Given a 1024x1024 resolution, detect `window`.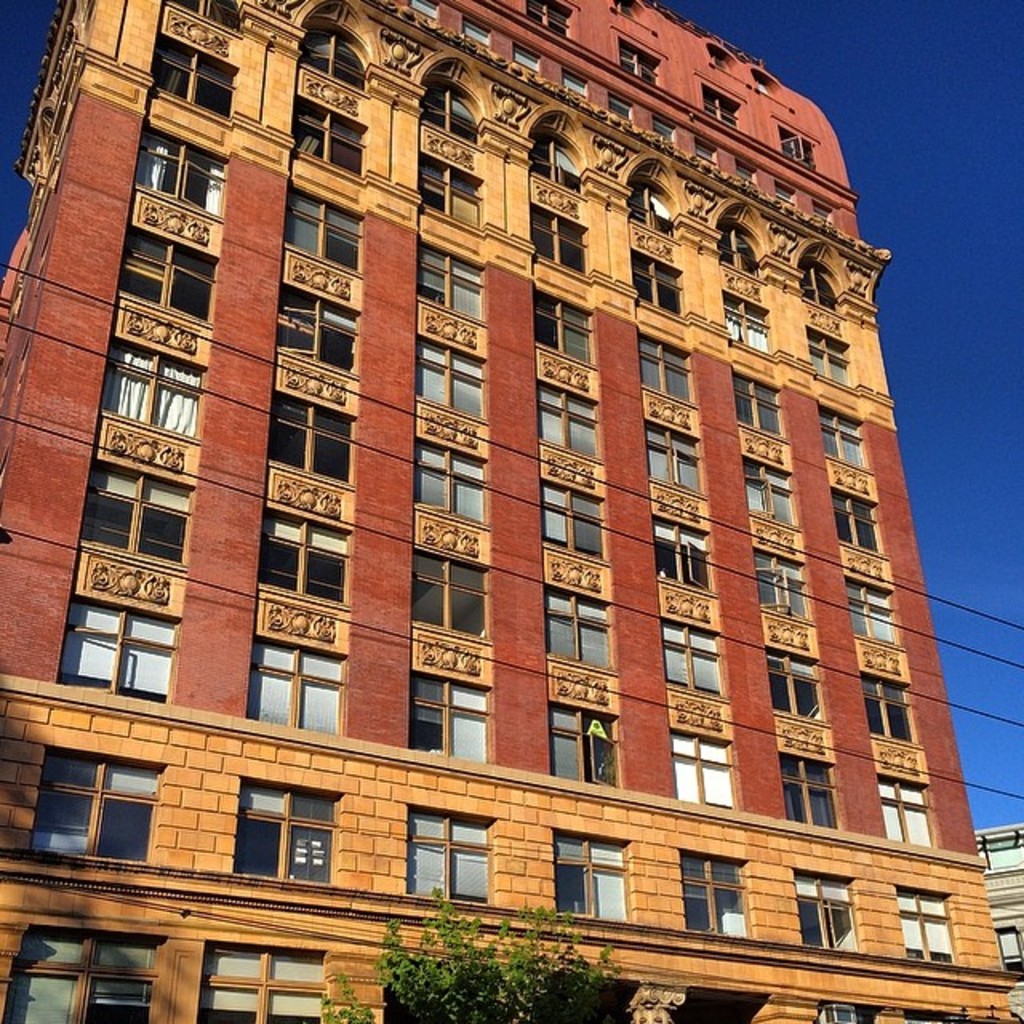
left=550, top=710, right=616, bottom=787.
